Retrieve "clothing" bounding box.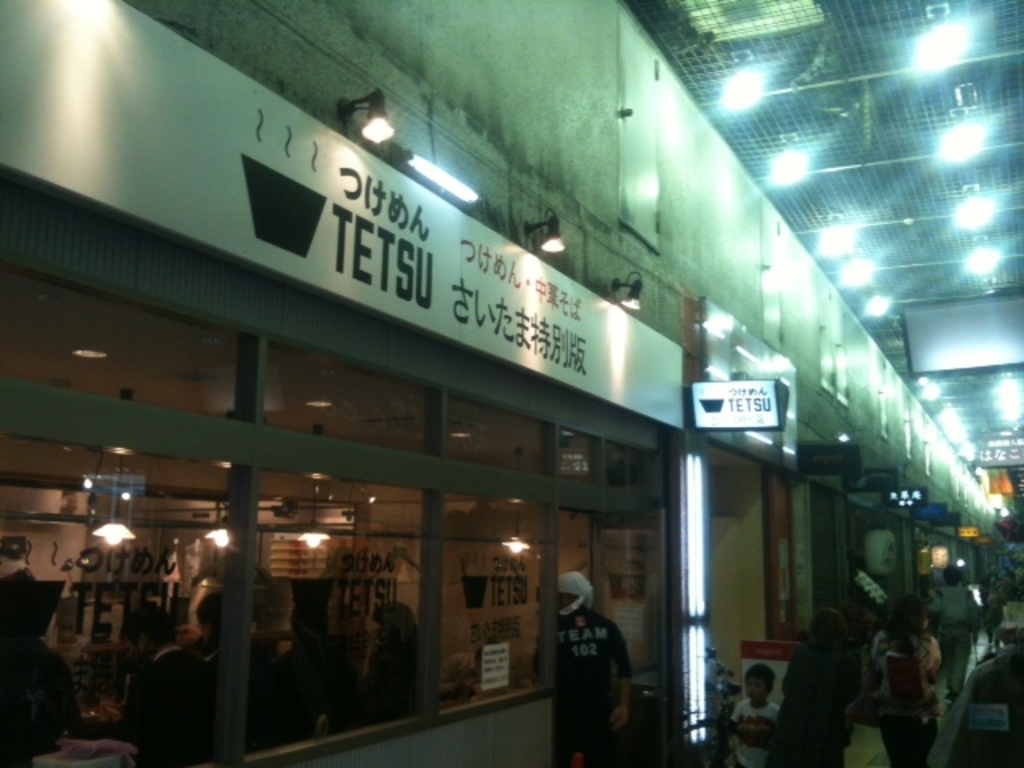
Bounding box: box=[542, 584, 642, 750].
